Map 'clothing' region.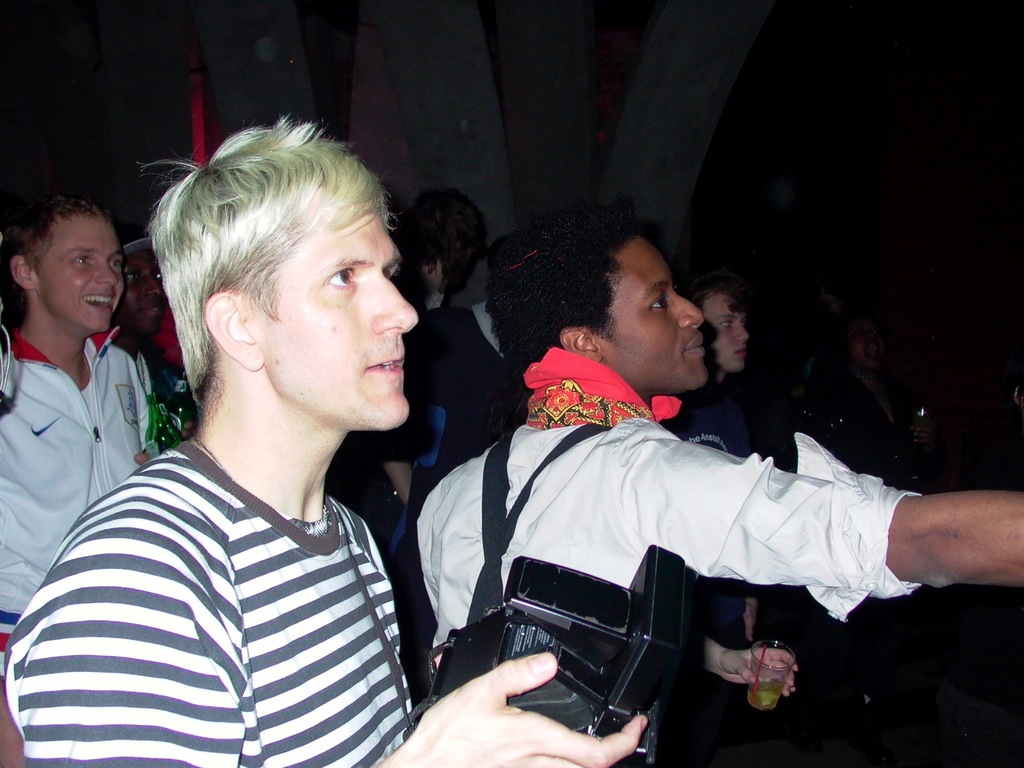
Mapped to box(31, 355, 445, 767).
